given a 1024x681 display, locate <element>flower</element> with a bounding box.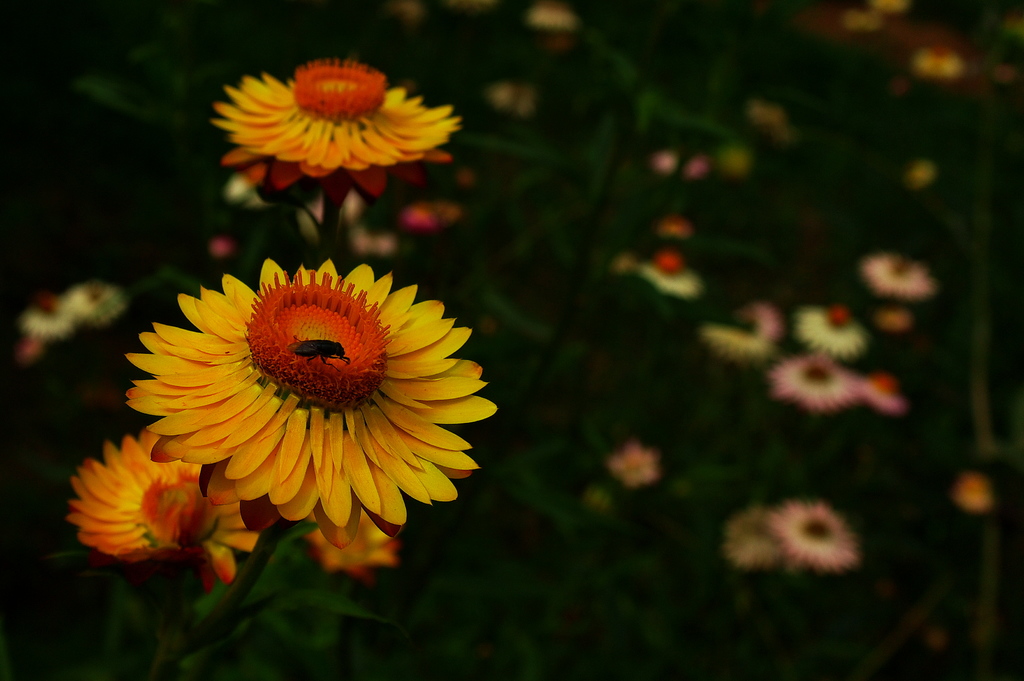
Located: x1=697, y1=323, x2=773, y2=371.
